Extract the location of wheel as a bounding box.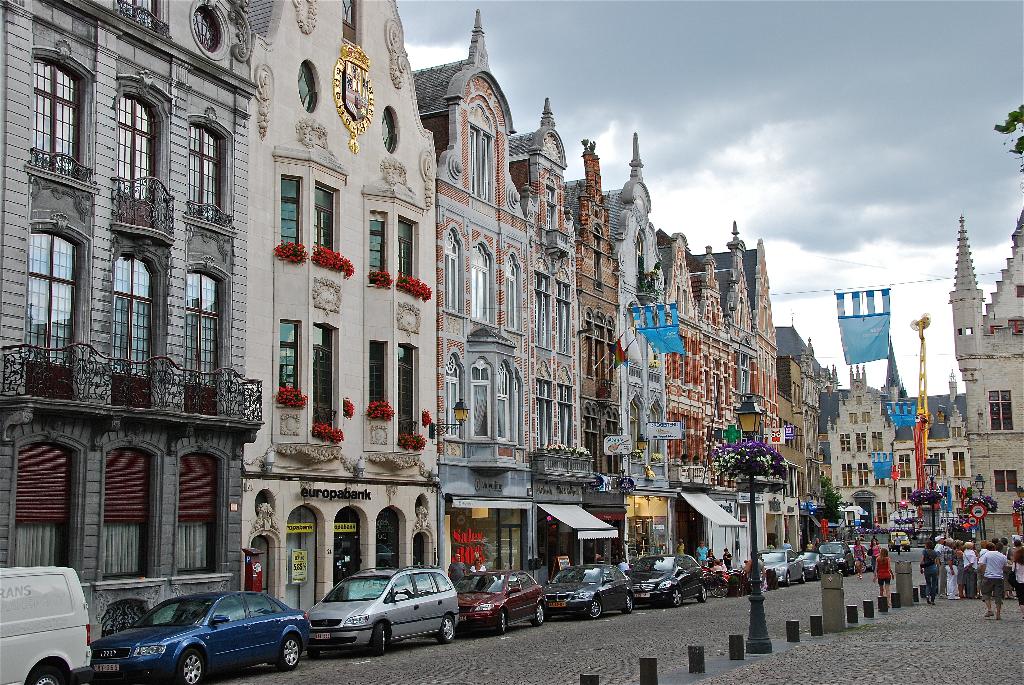
(x1=902, y1=545, x2=908, y2=551).
